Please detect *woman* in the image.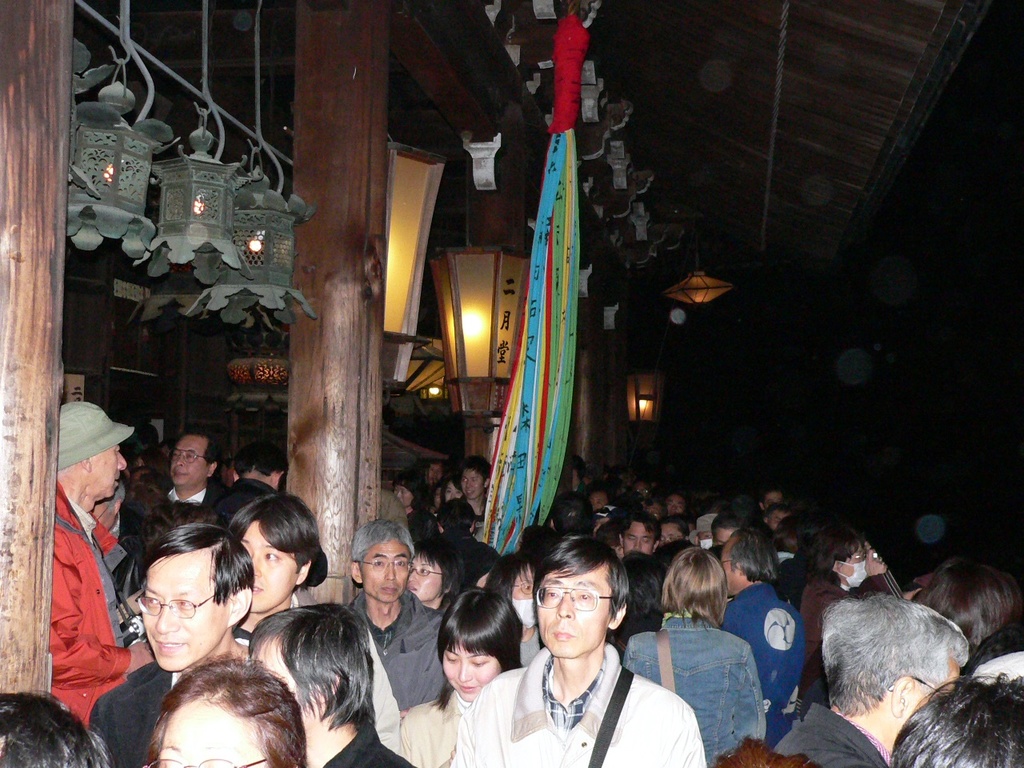
<box>226,487,337,641</box>.
